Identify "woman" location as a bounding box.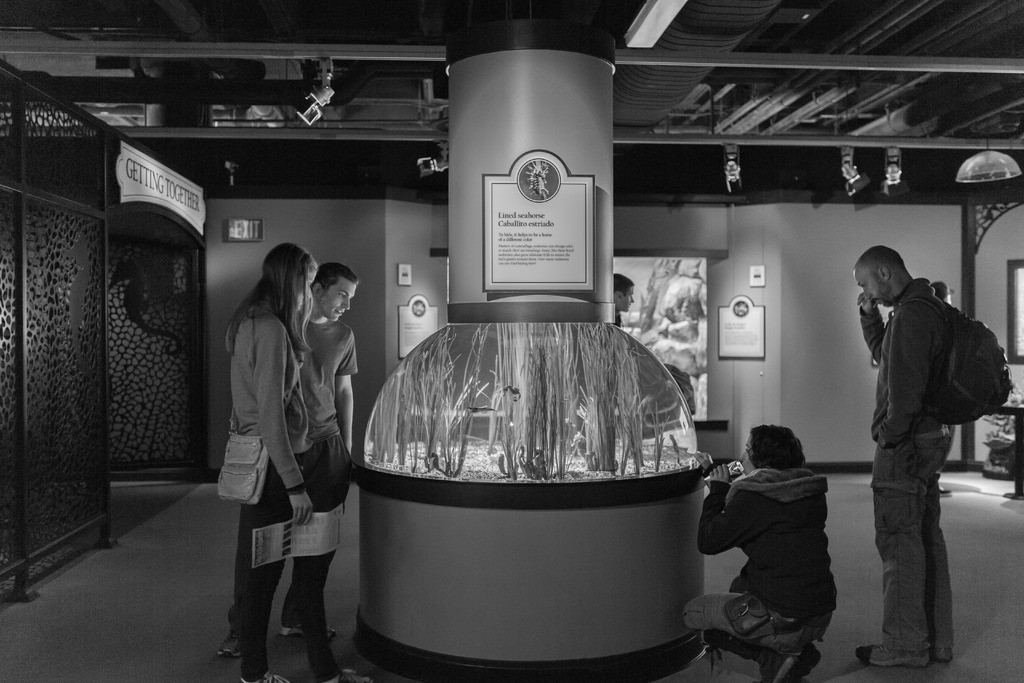
228/238/375/682.
